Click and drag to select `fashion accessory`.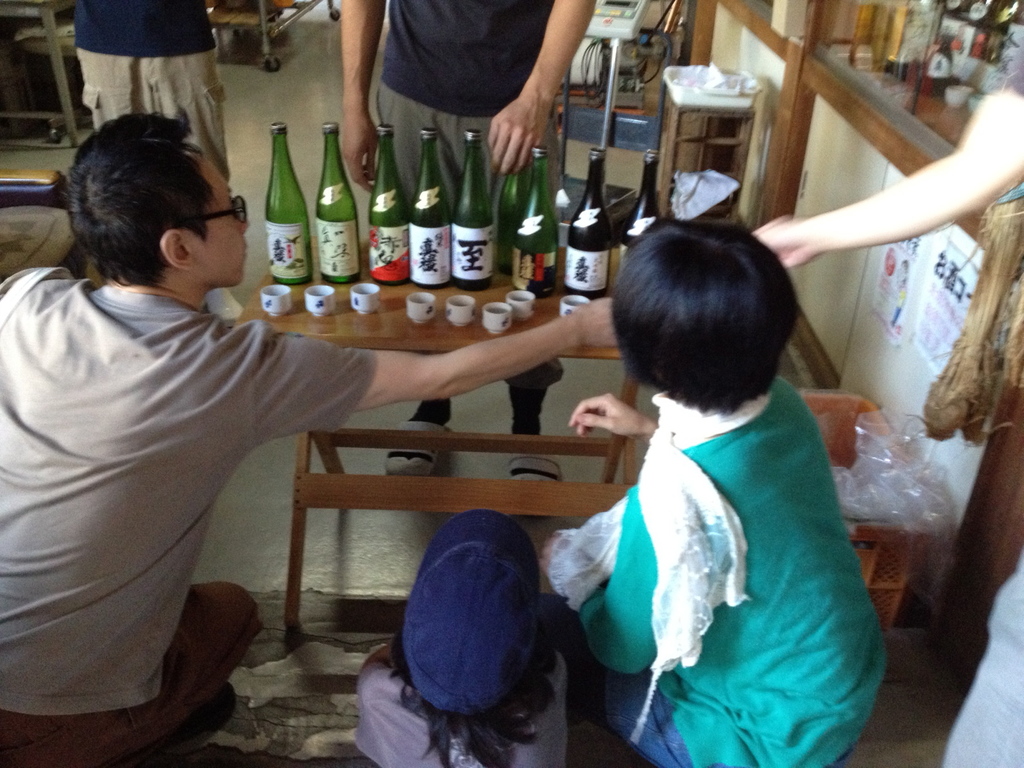
Selection: 381:426:454:479.
